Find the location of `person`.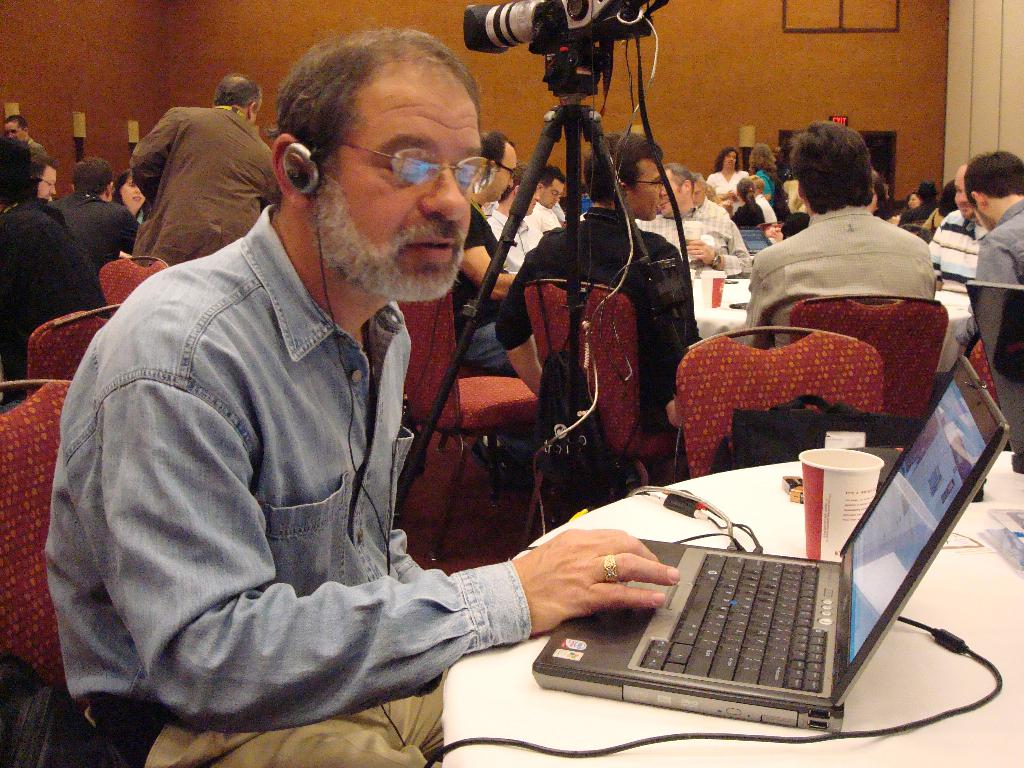
Location: bbox=[57, 151, 136, 310].
